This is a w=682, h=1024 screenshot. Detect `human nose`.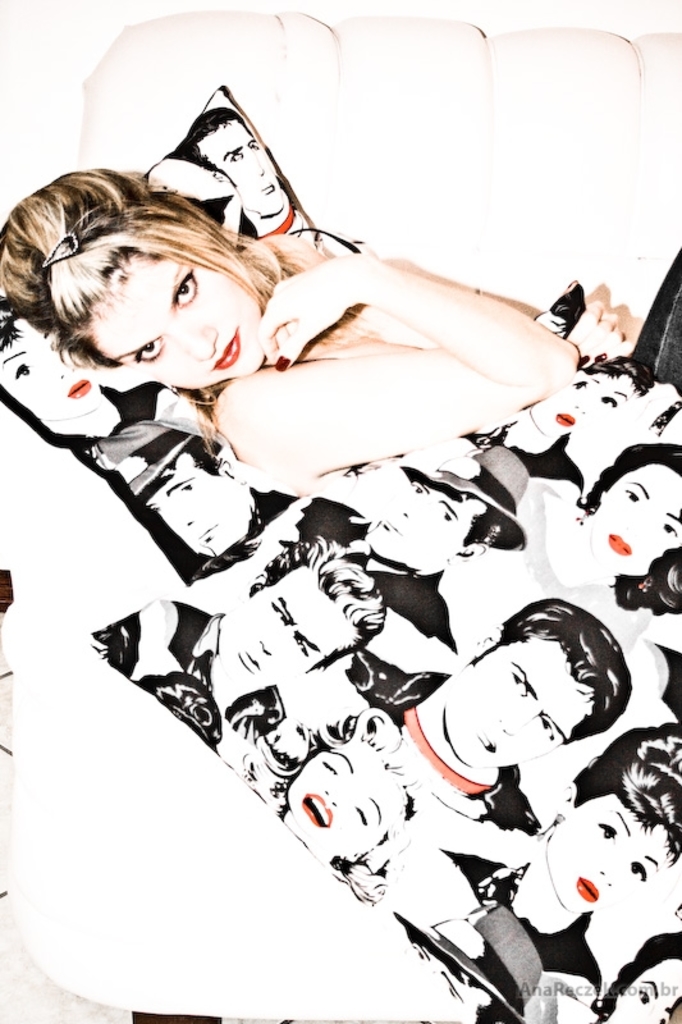
{"left": 247, "top": 627, "right": 287, "bottom": 663}.
